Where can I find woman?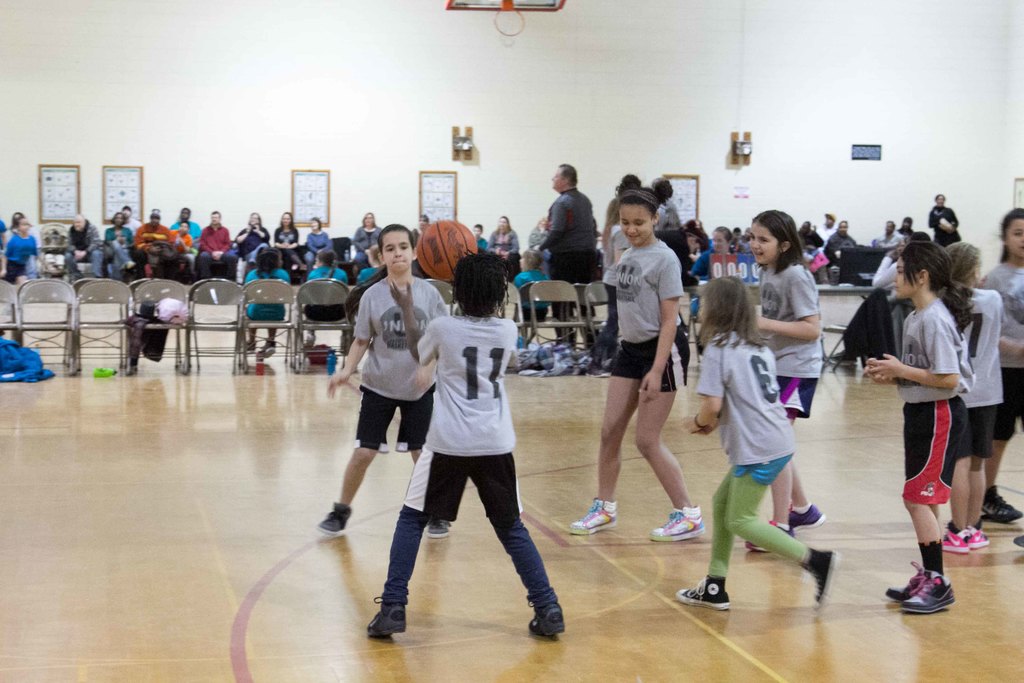
You can find it at <bbox>303, 214, 334, 272</bbox>.
